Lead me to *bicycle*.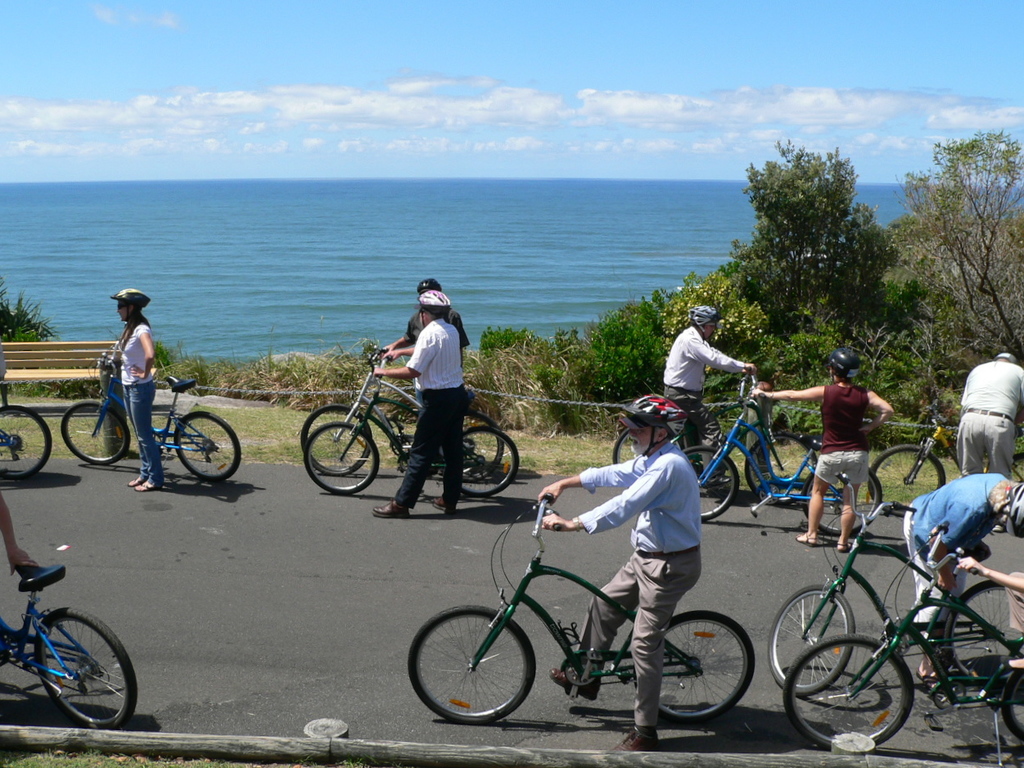
Lead to bbox=(58, 338, 242, 485).
